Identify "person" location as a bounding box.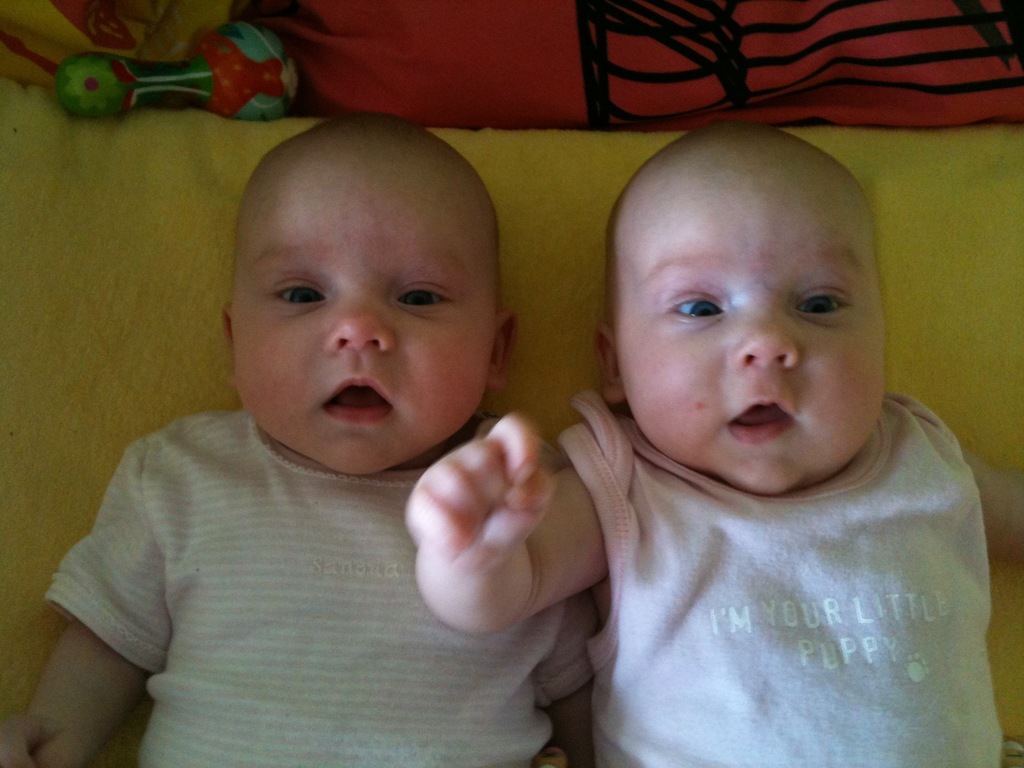
(x1=81, y1=46, x2=612, y2=767).
